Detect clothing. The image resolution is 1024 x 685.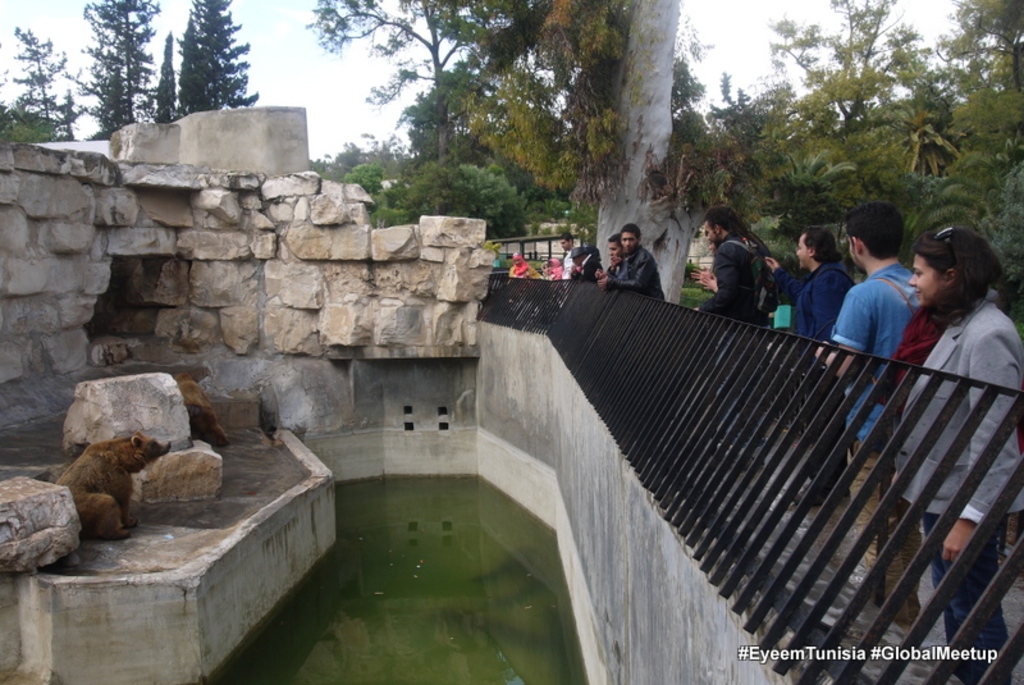
<bbox>778, 257, 801, 335</bbox>.
